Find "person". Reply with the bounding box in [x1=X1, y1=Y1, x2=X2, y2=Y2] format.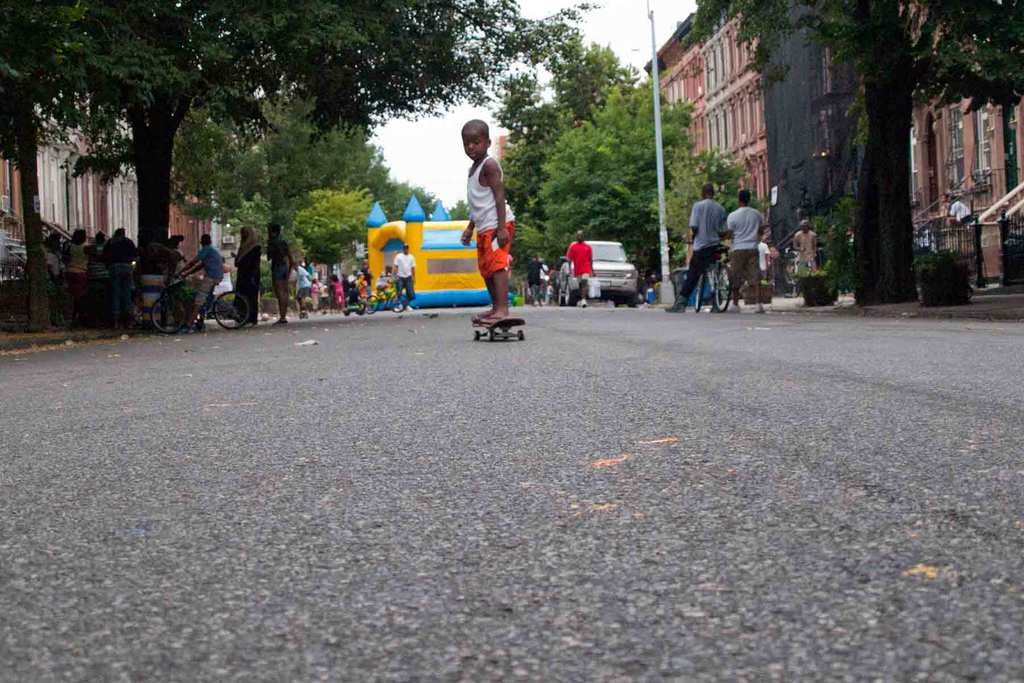
[x1=394, y1=240, x2=417, y2=311].
